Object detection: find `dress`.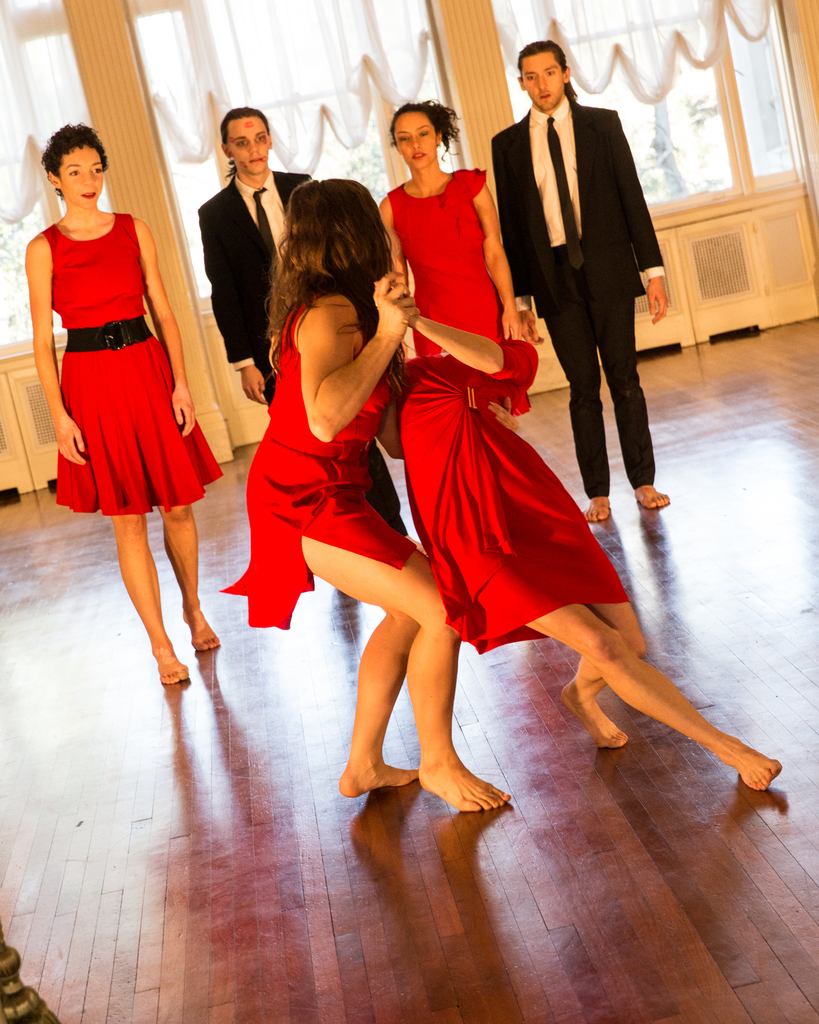
box=[220, 302, 410, 647].
